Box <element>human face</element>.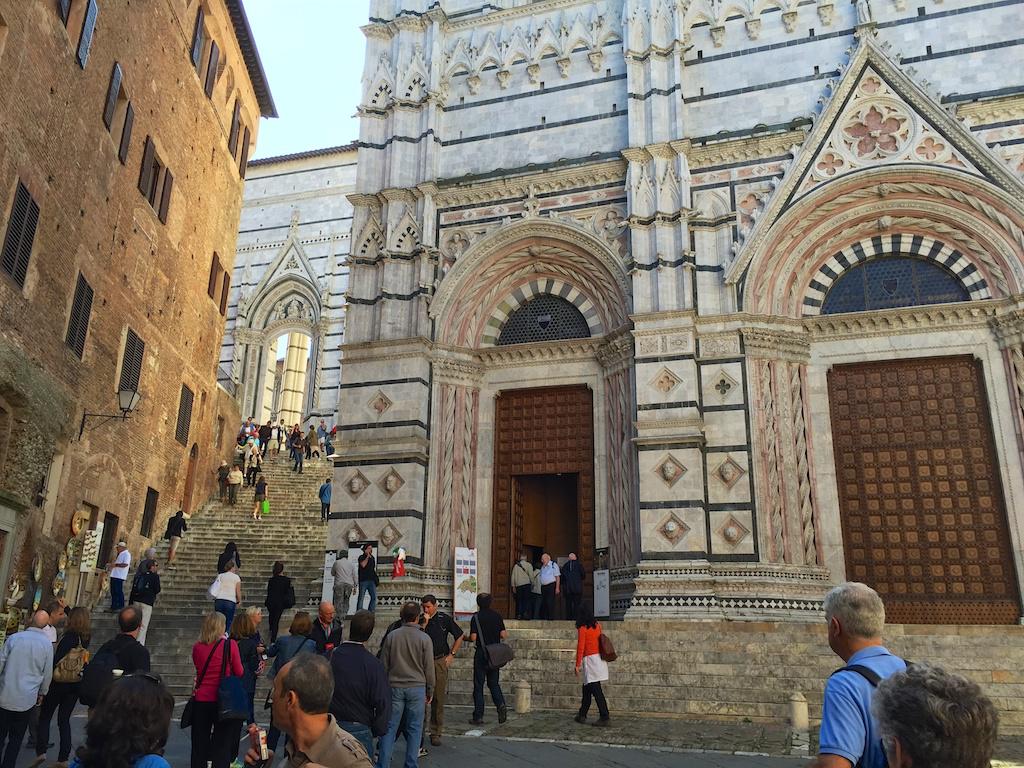
Rect(542, 556, 550, 566).
